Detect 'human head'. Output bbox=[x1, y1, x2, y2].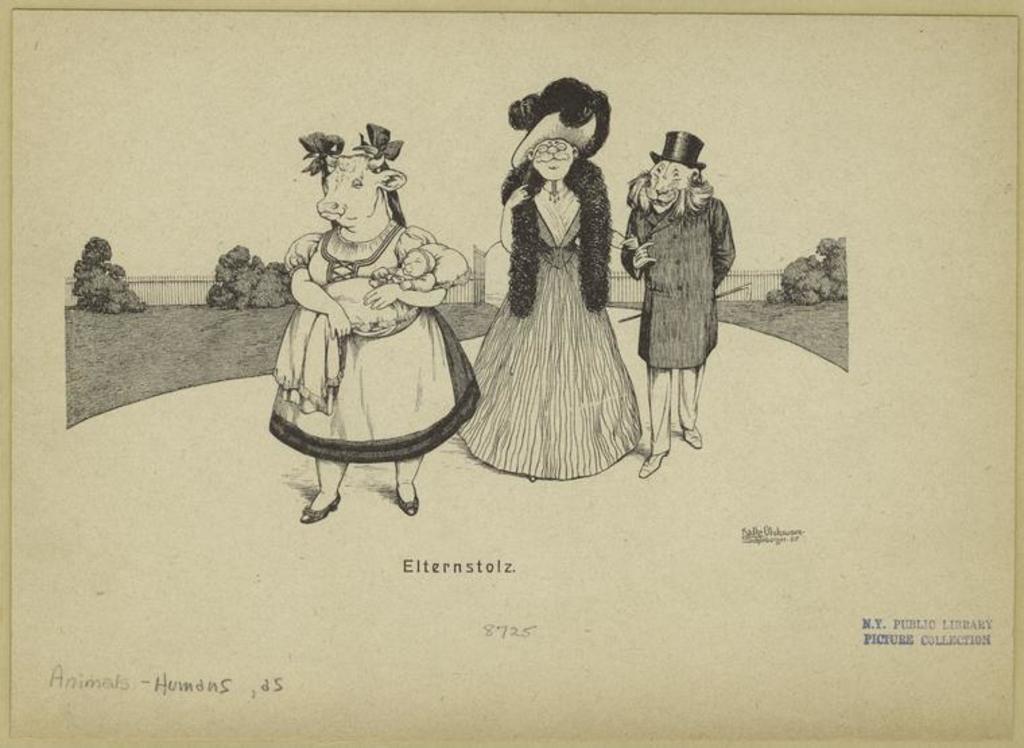
bbox=[528, 133, 578, 185].
